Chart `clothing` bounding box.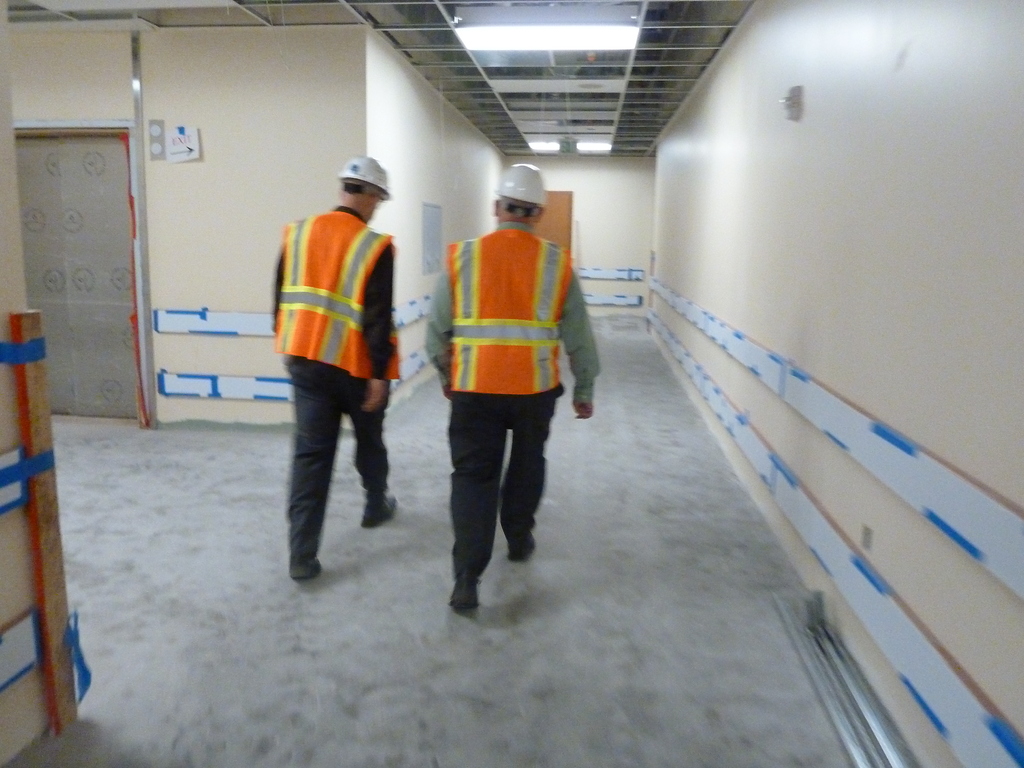
Charted: 269, 200, 410, 556.
